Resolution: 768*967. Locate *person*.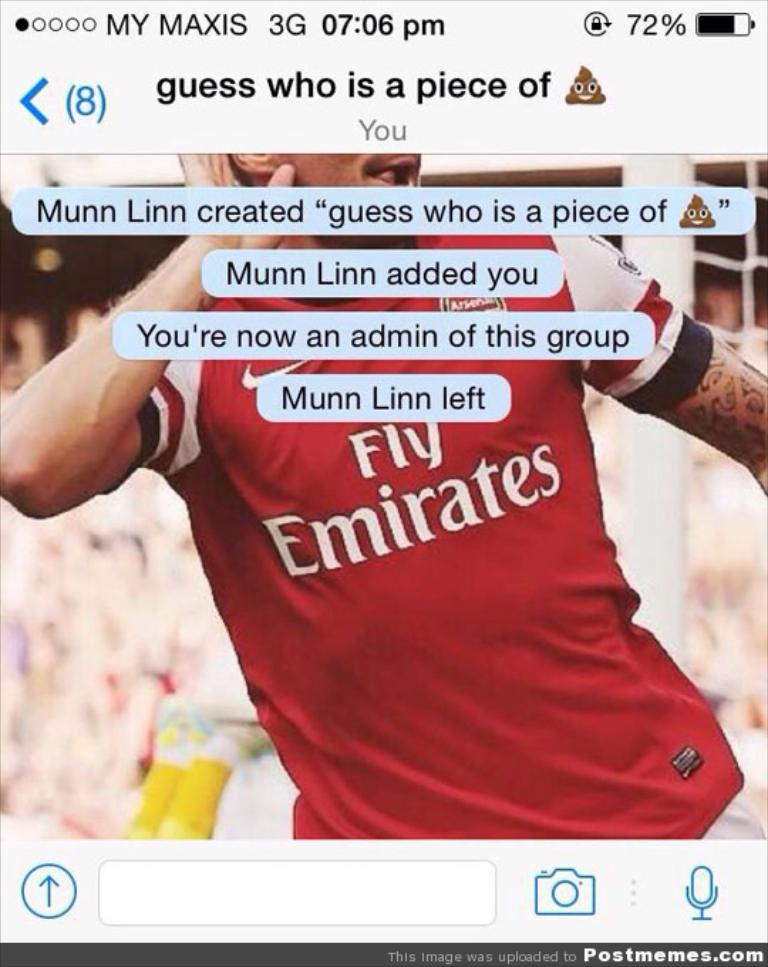
0/152/767/836.
